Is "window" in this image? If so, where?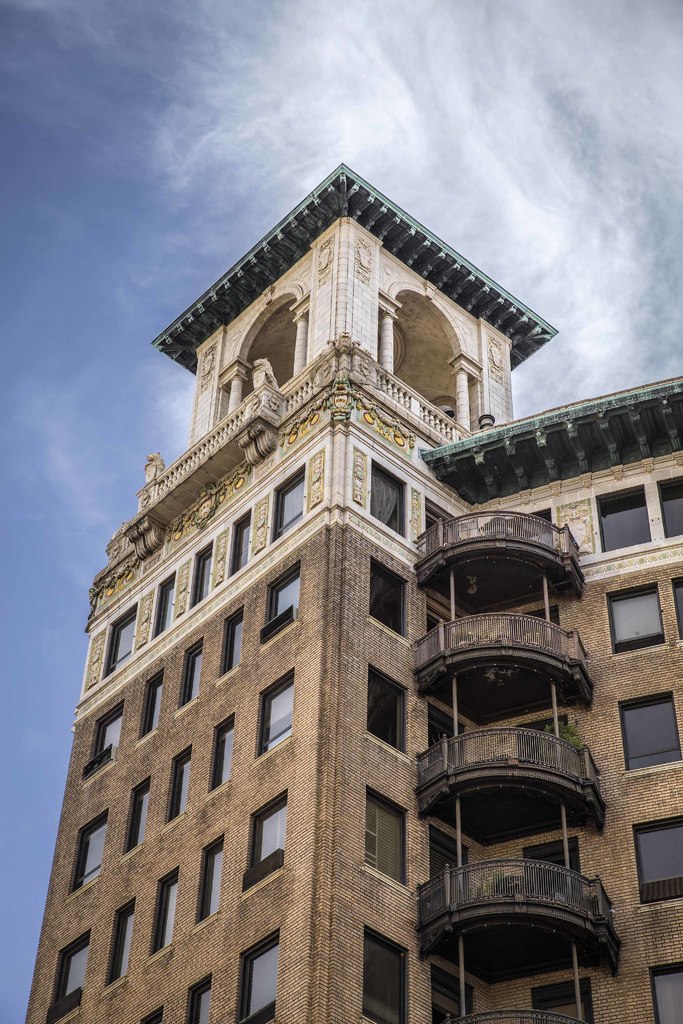
Yes, at 604:579:665:655.
